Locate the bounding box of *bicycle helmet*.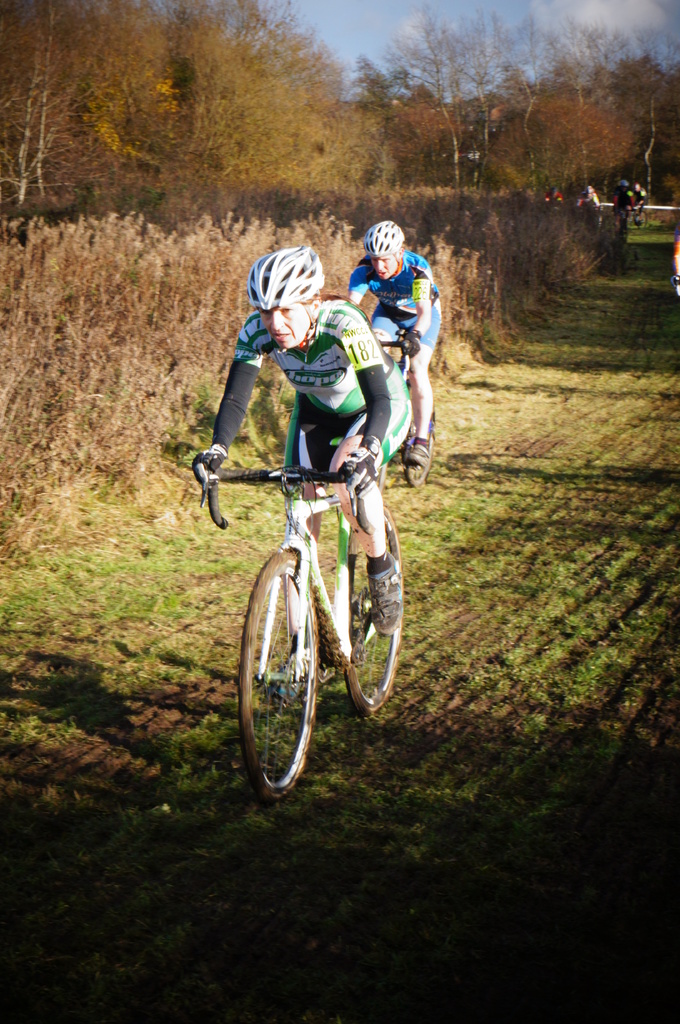
Bounding box: bbox=[255, 250, 327, 321].
